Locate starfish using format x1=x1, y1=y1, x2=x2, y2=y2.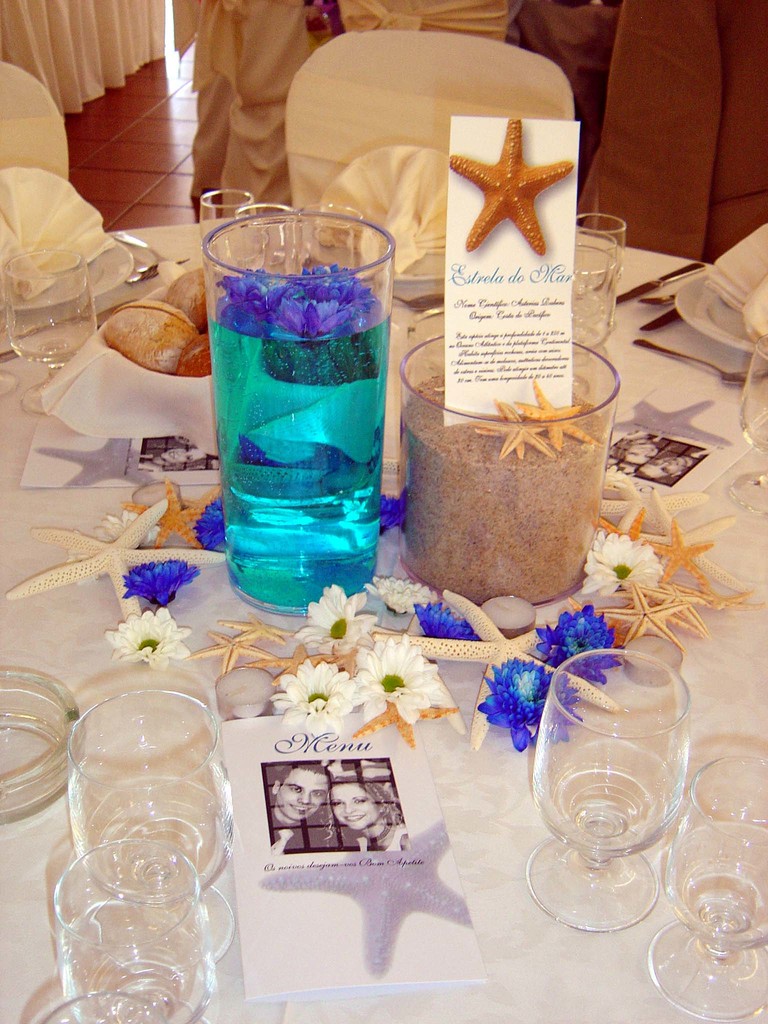
x1=378, y1=584, x2=609, y2=748.
